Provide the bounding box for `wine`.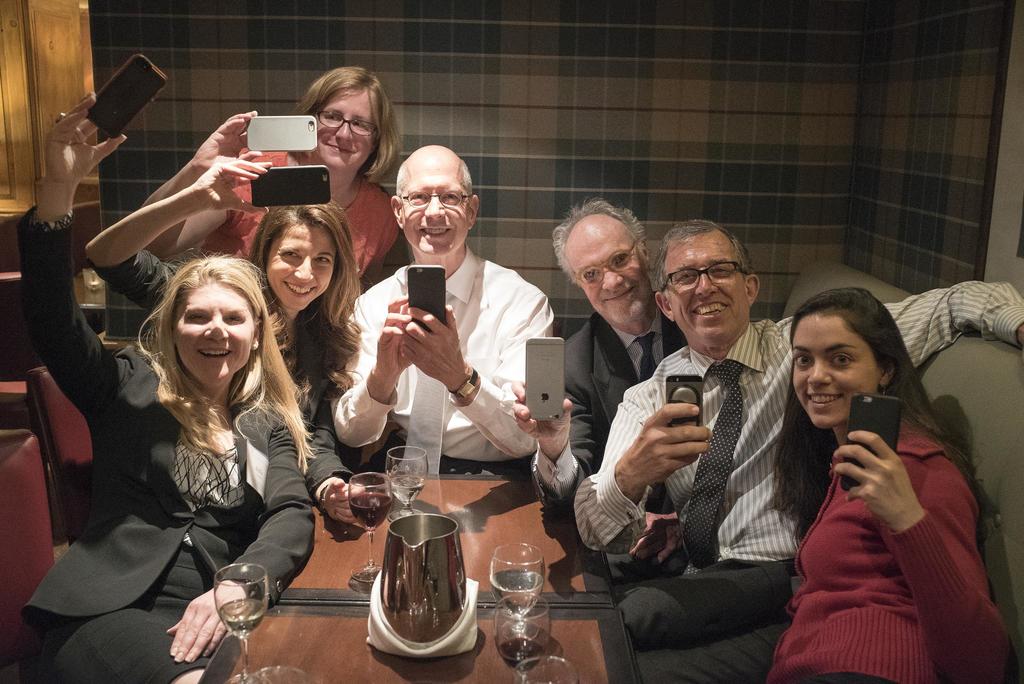
348/489/390/529.
